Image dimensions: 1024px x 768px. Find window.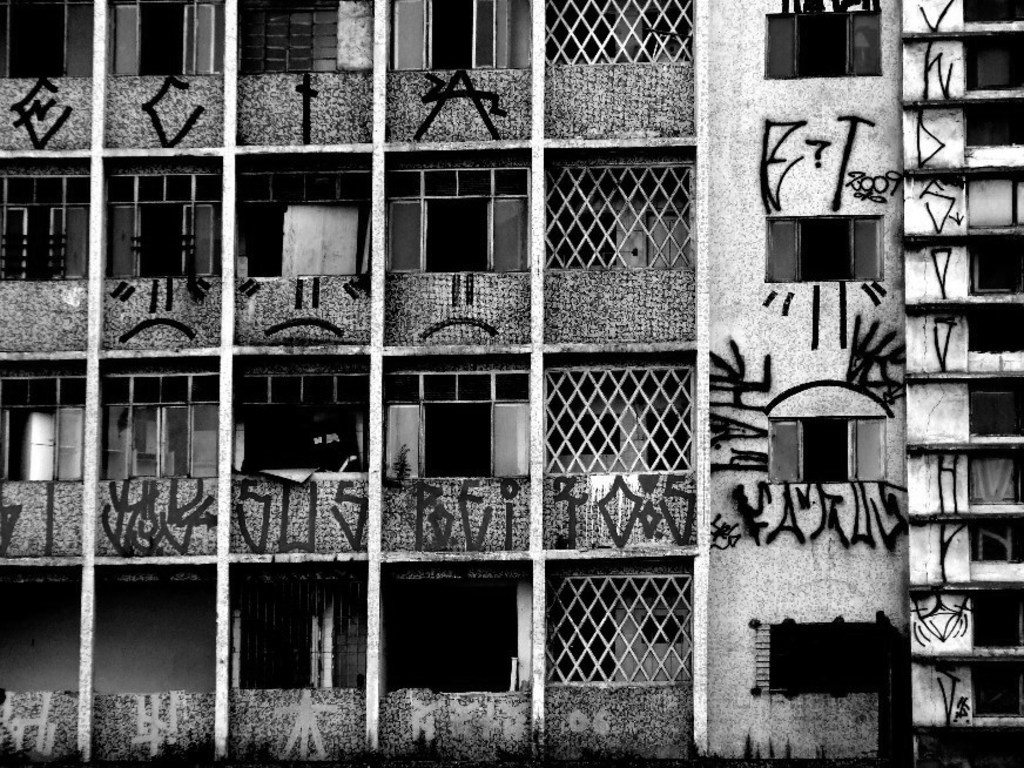
Rect(384, 0, 538, 79).
